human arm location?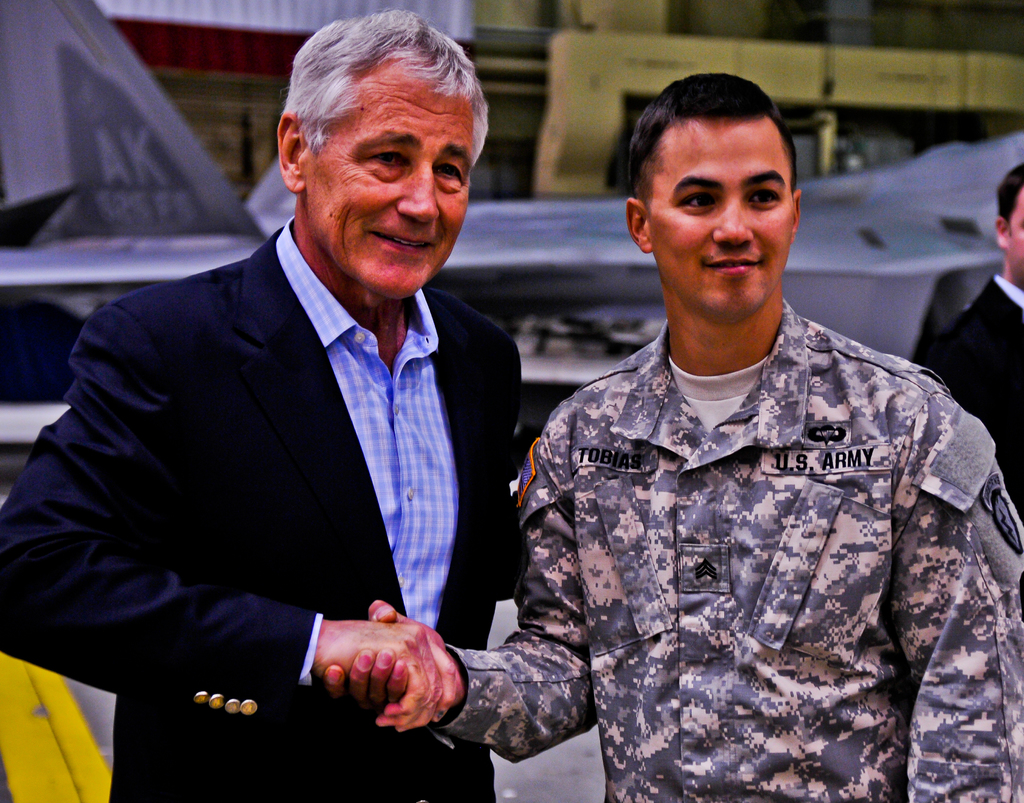
[886,440,1023,802]
